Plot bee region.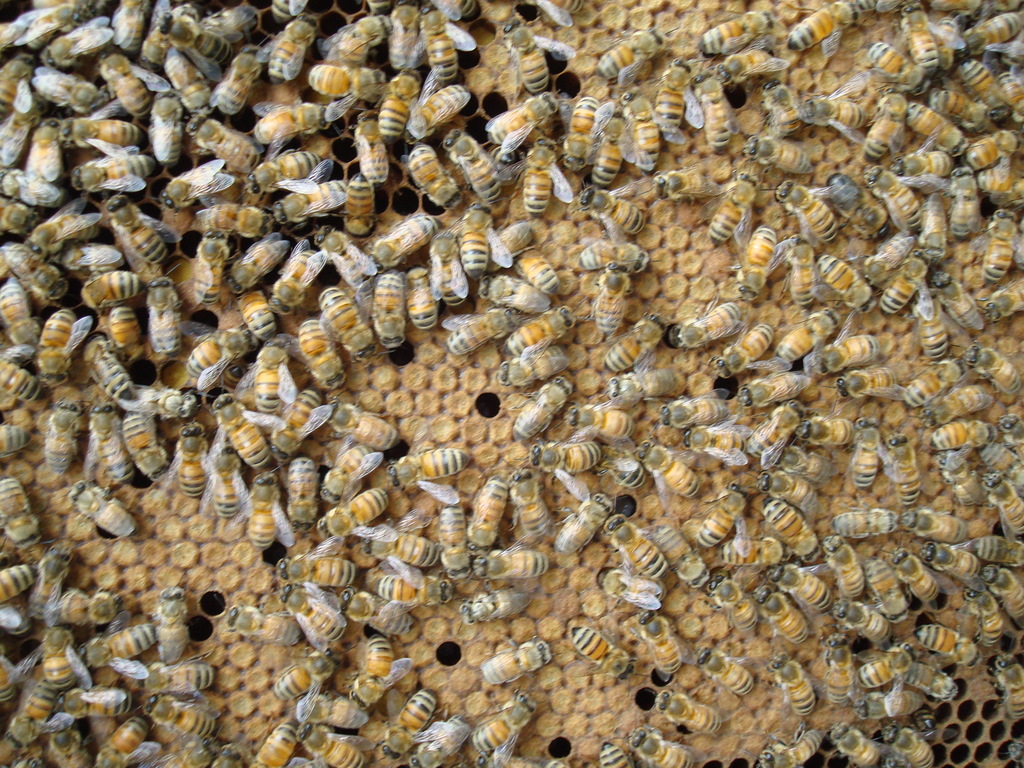
Plotted at 655/157/732/204.
